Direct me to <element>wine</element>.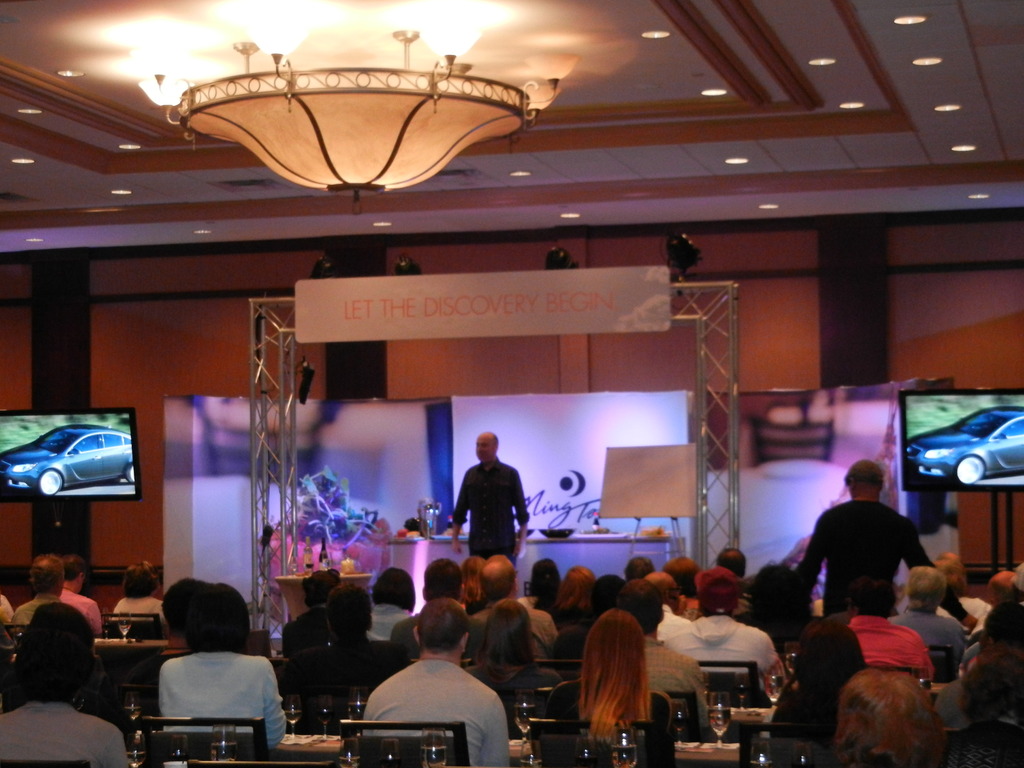
Direction: Rect(671, 701, 685, 730).
